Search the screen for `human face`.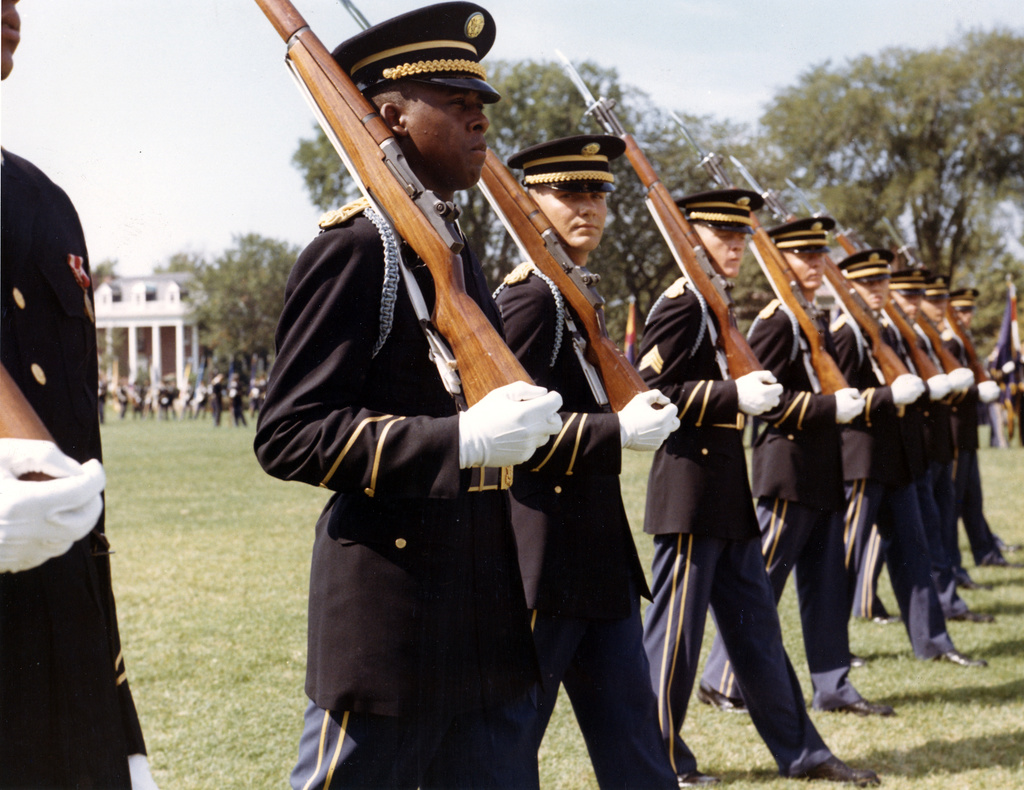
Found at (895,293,920,325).
